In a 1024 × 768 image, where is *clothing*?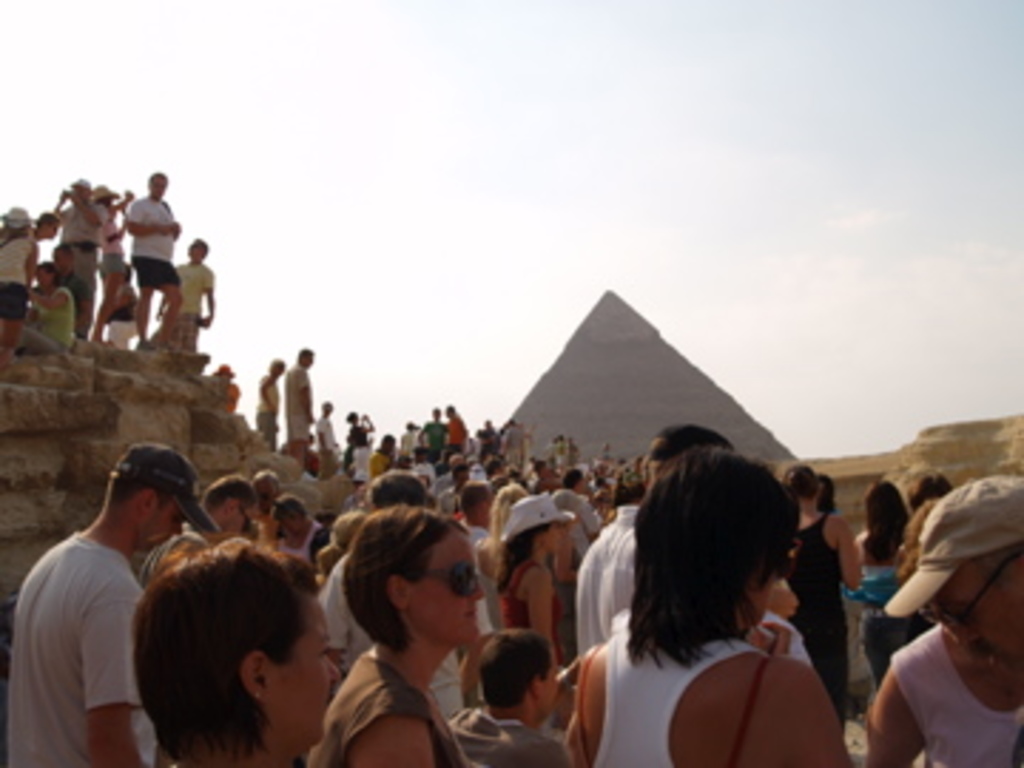
<region>296, 646, 452, 765</region>.
